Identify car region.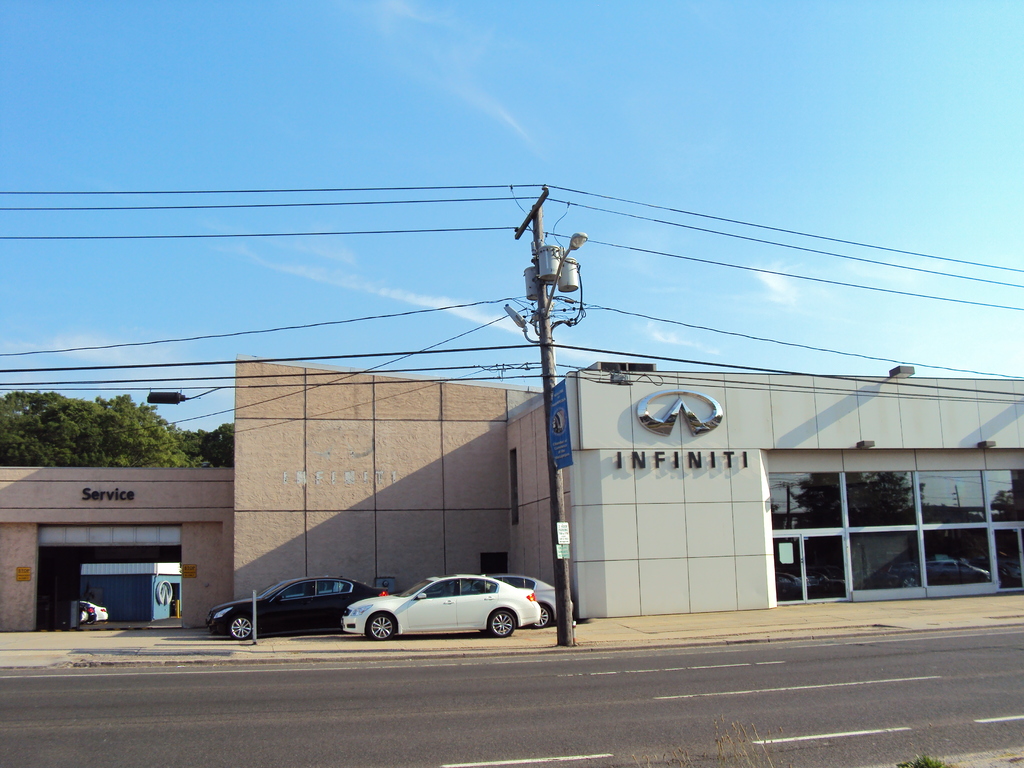
Region: 340,572,541,644.
